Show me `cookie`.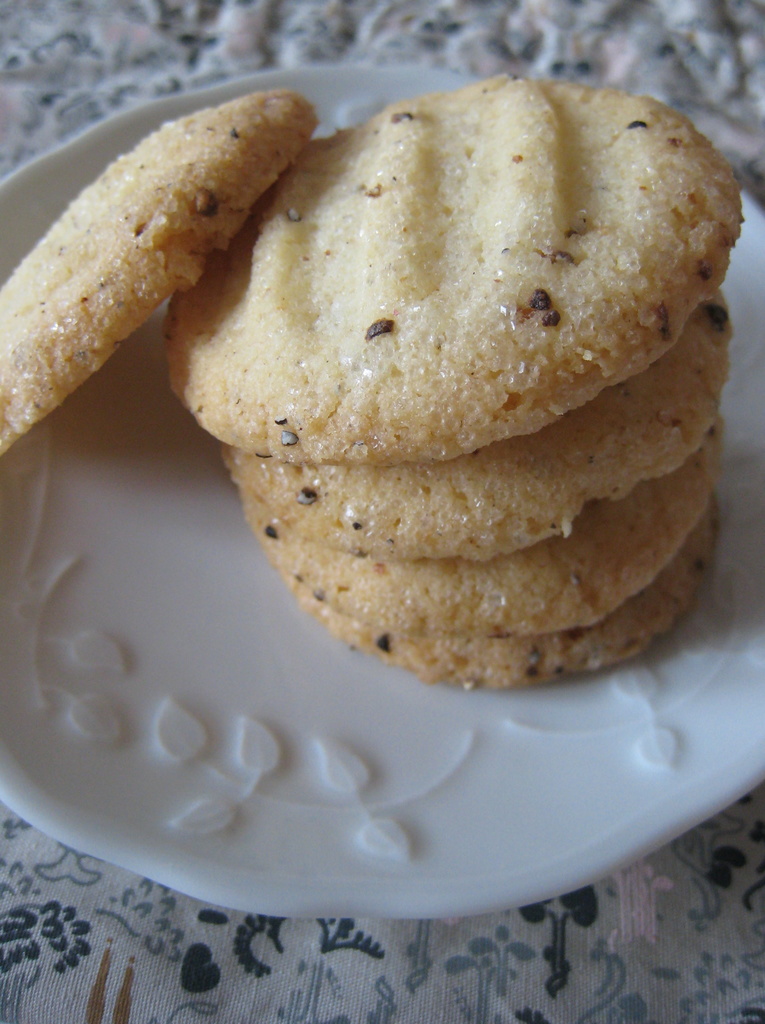
`cookie` is here: <bbox>242, 419, 723, 641</bbox>.
